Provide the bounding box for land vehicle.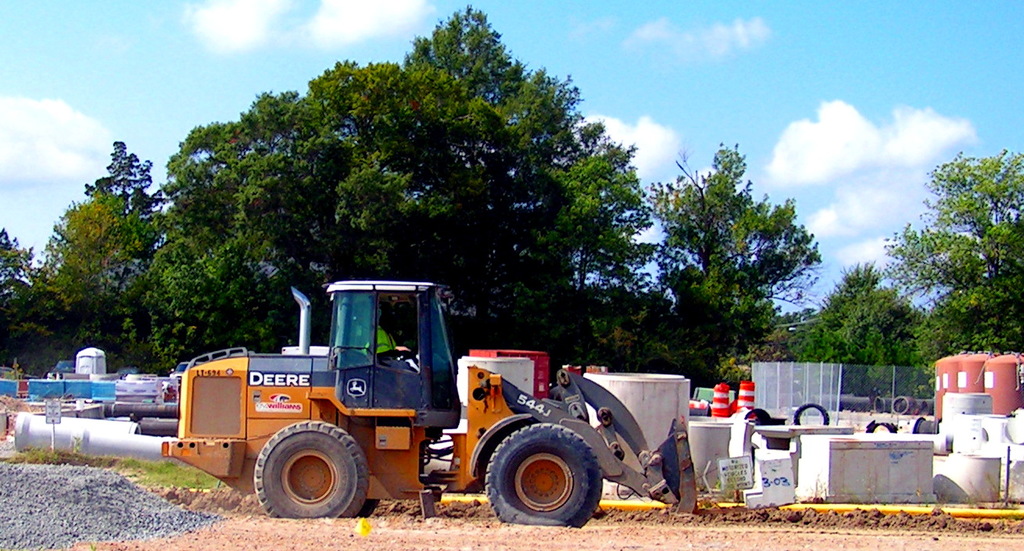
[166,361,203,378].
